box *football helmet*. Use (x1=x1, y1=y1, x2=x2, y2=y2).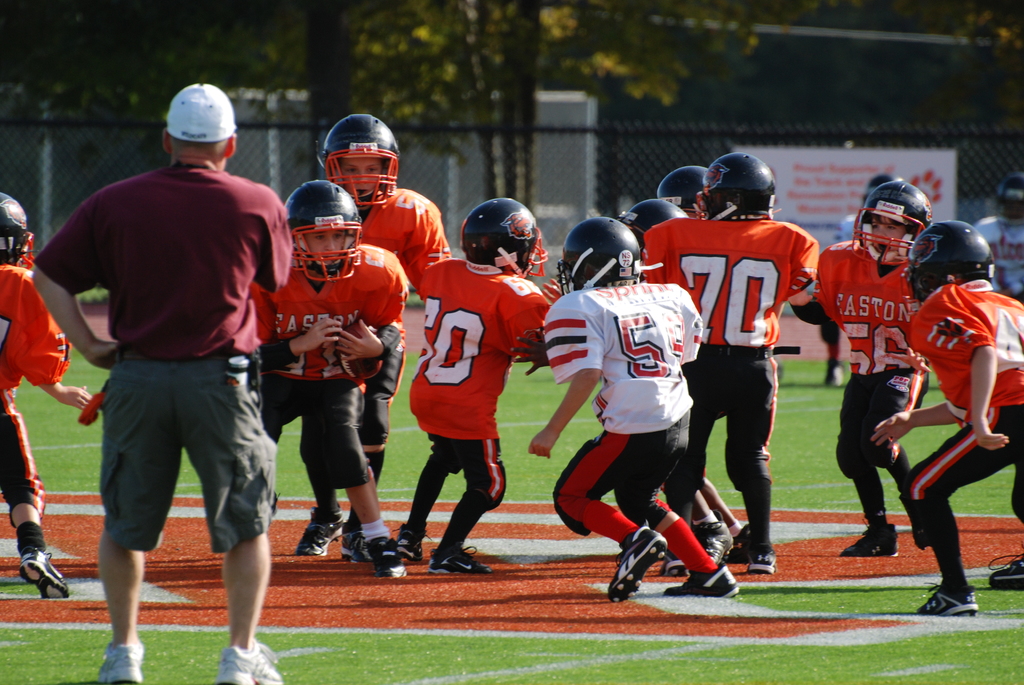
(x1=547, y1=214, x2=652, y2=304).
